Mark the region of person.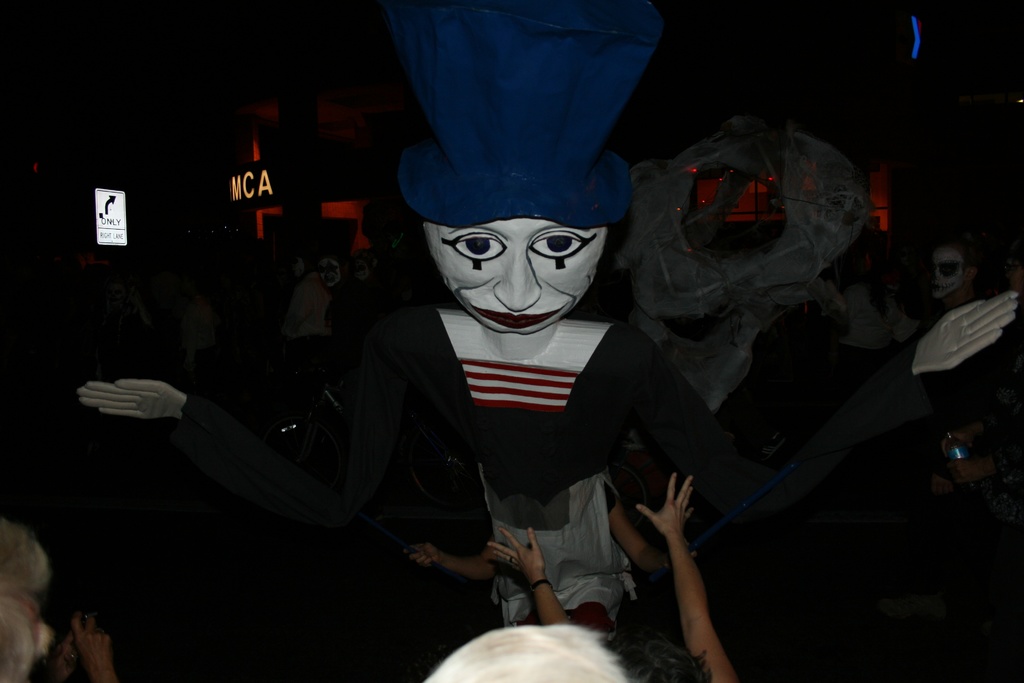
Region: 75,0,1020,636.
